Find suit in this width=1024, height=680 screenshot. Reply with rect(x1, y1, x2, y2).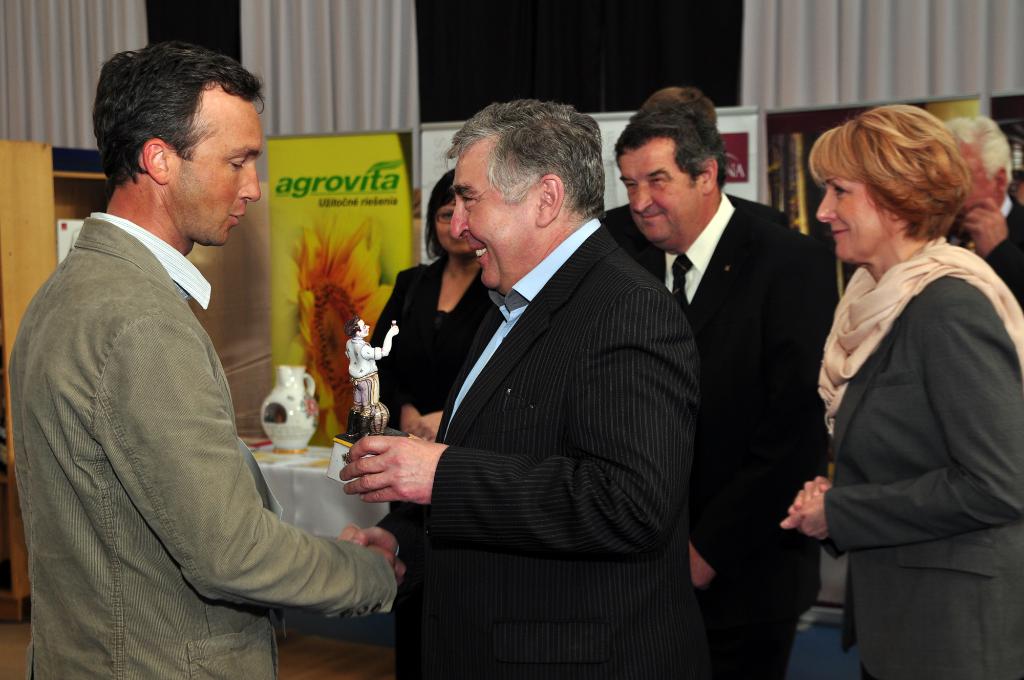
rect(337, 134, 721, 647).
